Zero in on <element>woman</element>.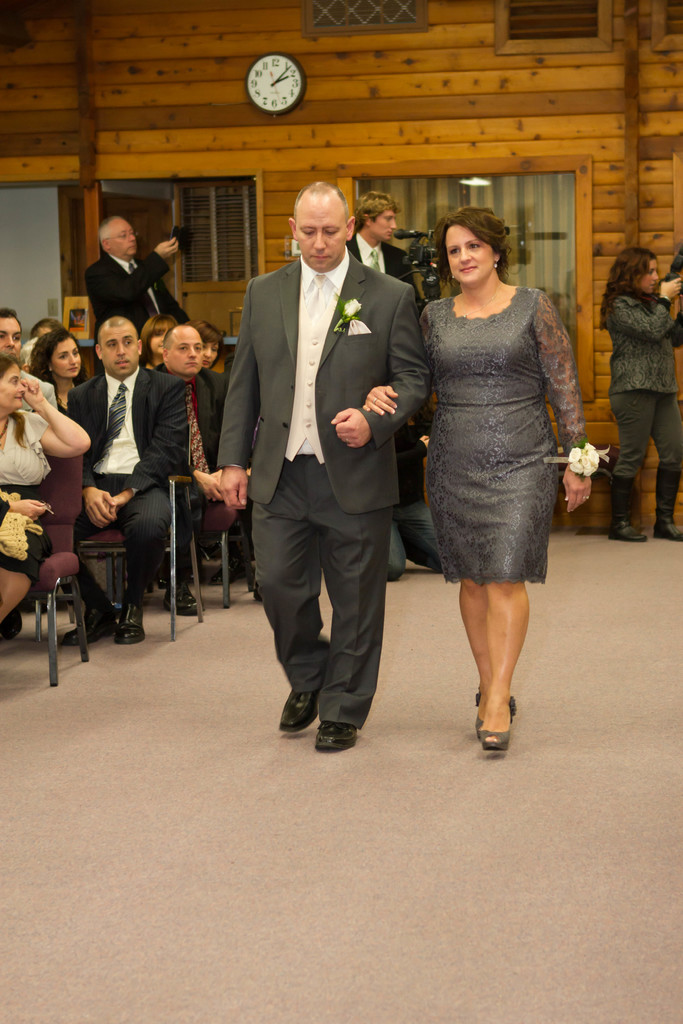
Zeroed in: (138, 312, 180, 374).
